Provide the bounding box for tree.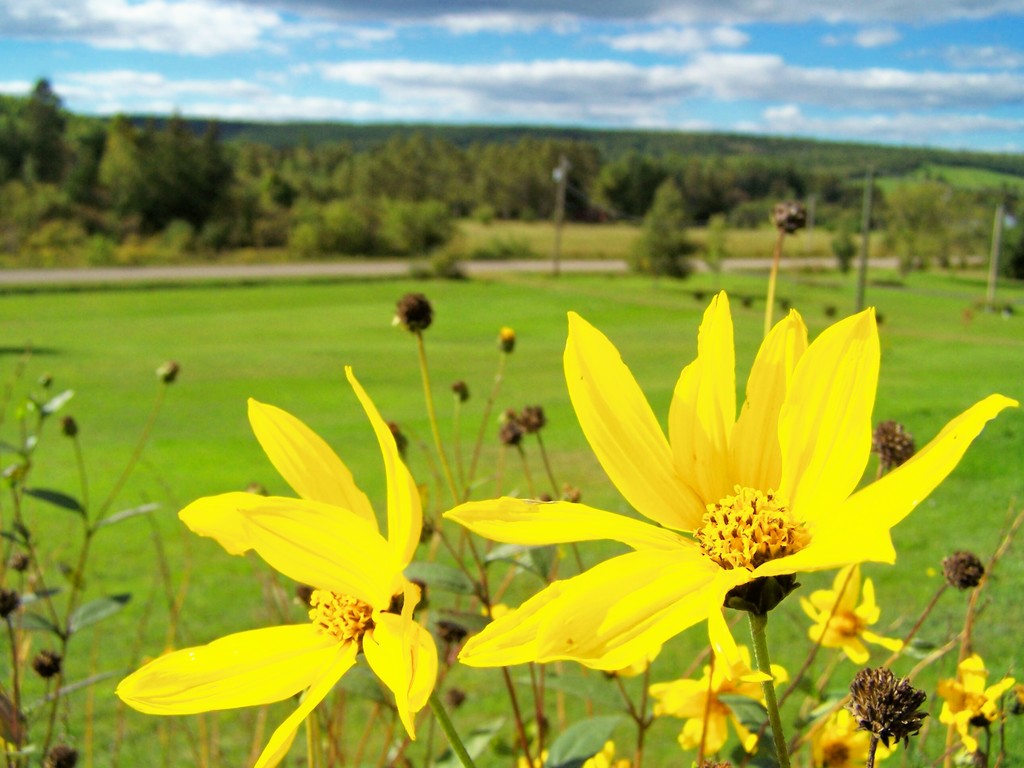
[left=632, top=189, right=701, bottom=284].
